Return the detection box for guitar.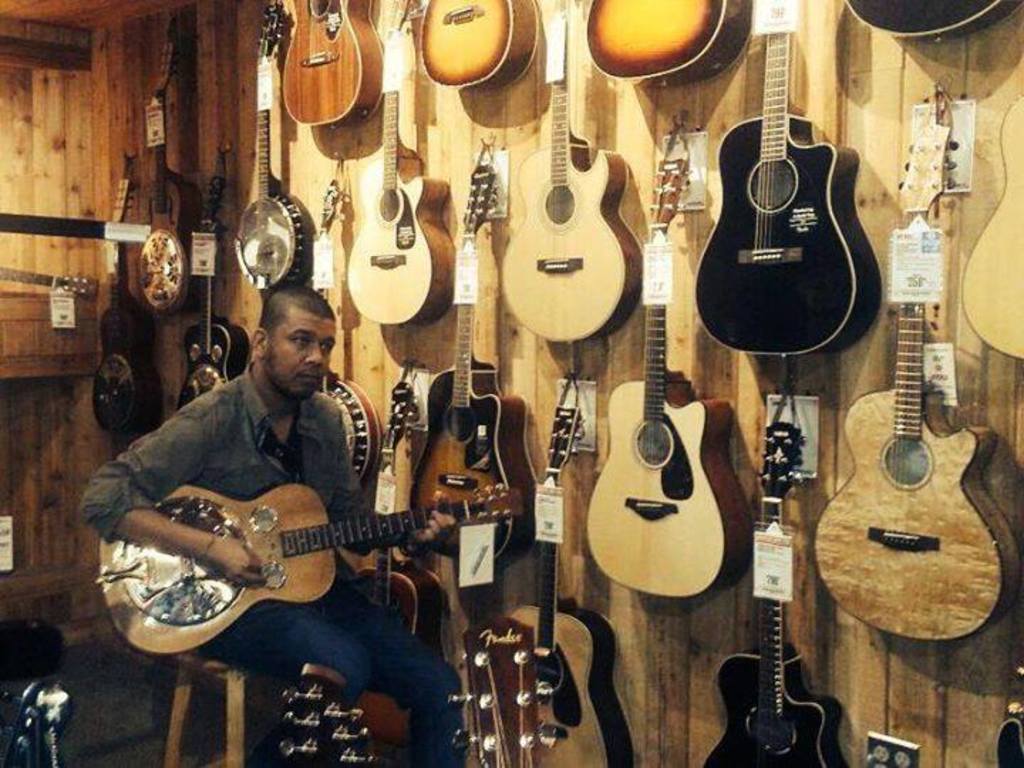
{"x1": 350, "y1": 371, "x2": 442, "y2": 646}.
